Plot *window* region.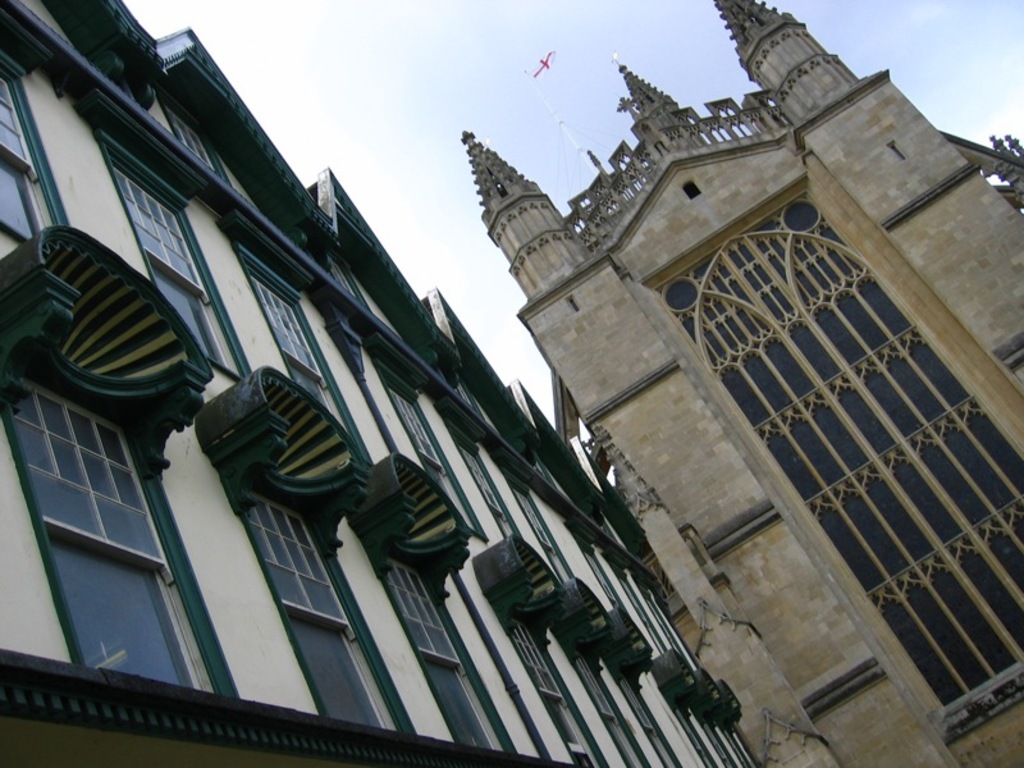
Plotted at {"x1": 500, "y1": 471, "x2": 575, "y2": 581}.
